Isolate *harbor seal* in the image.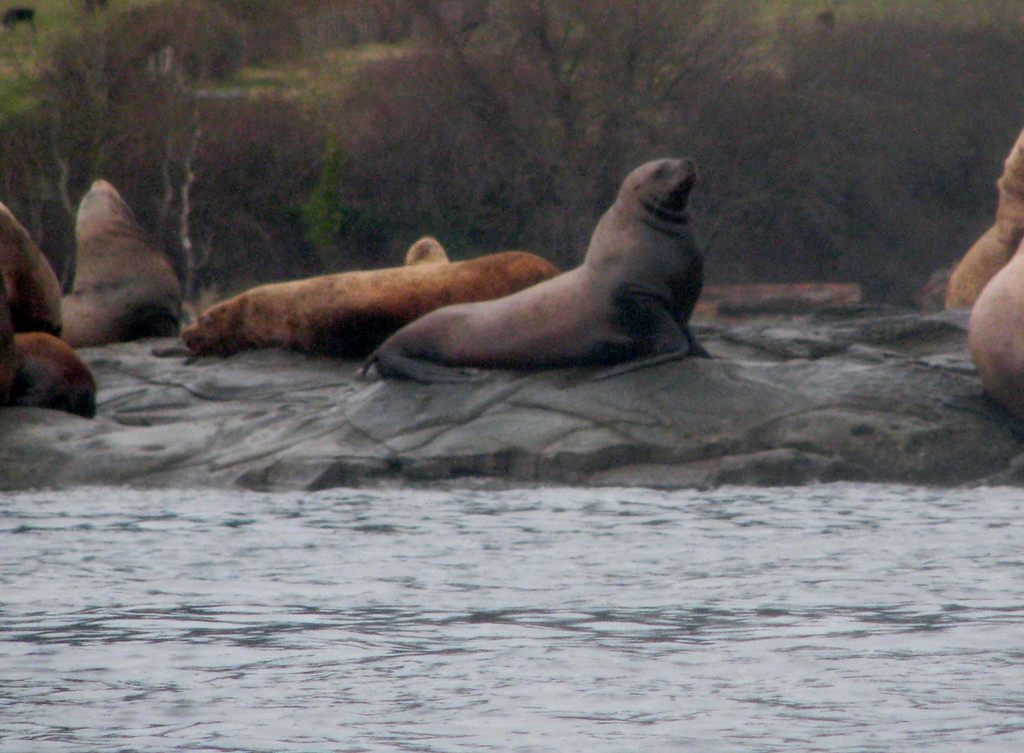
Isolated region: {"x1": 364, "y1": 154, "x2": 704, "y2": 385}.
